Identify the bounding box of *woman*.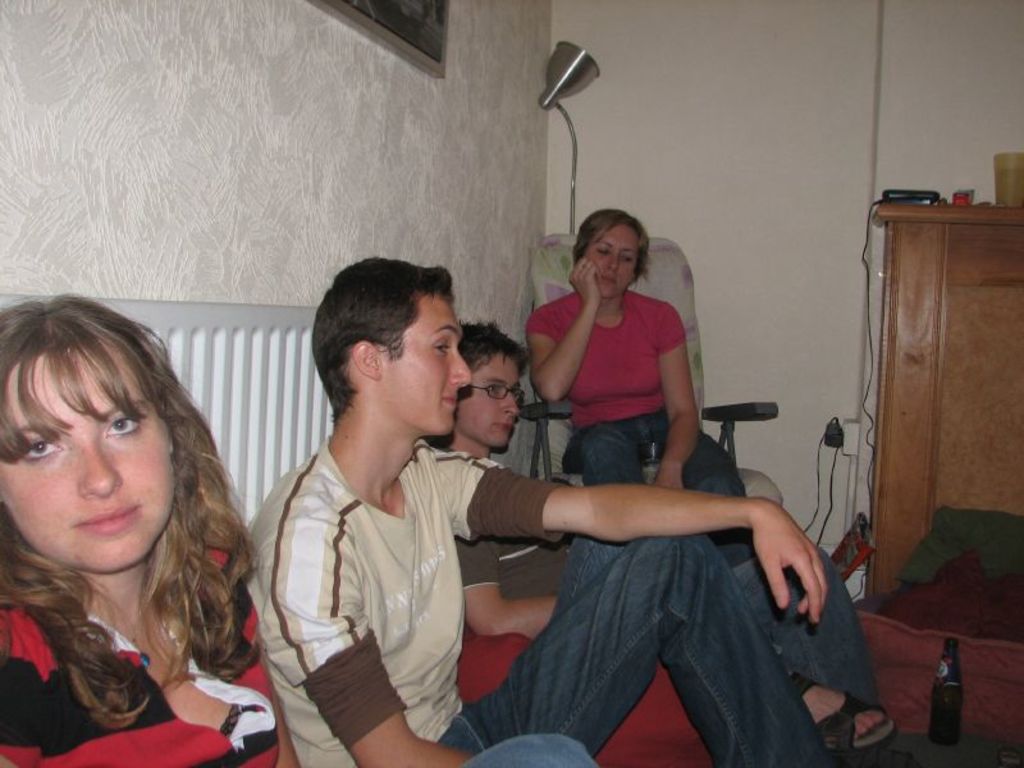
rect(3, 292, 275, 753).
